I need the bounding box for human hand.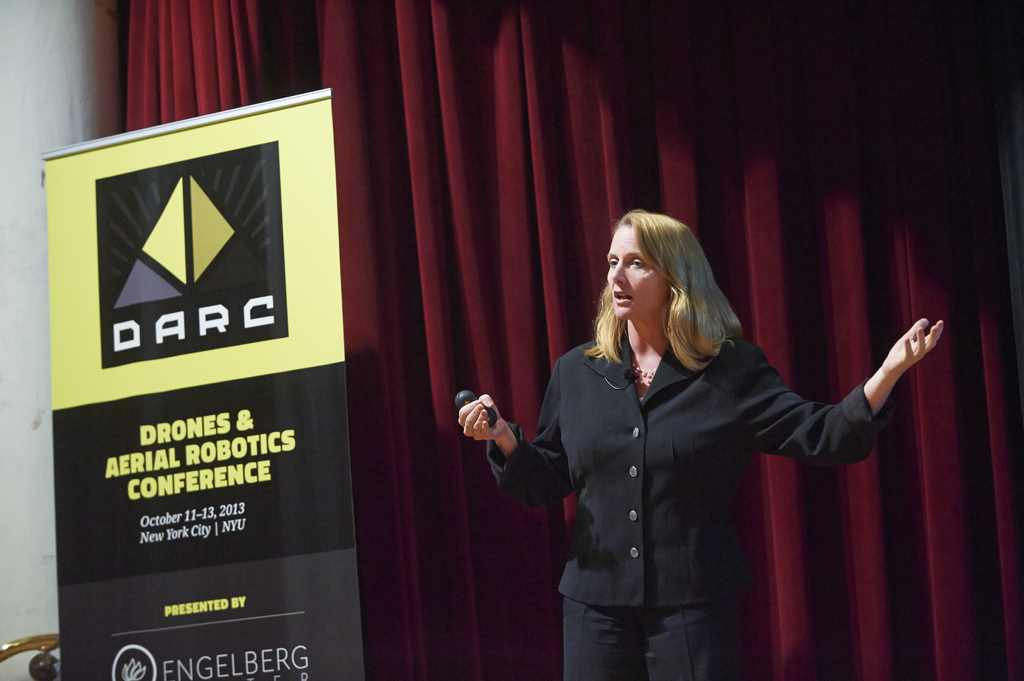
Here it is: left=887, top=315, right=943, bottom=373.
